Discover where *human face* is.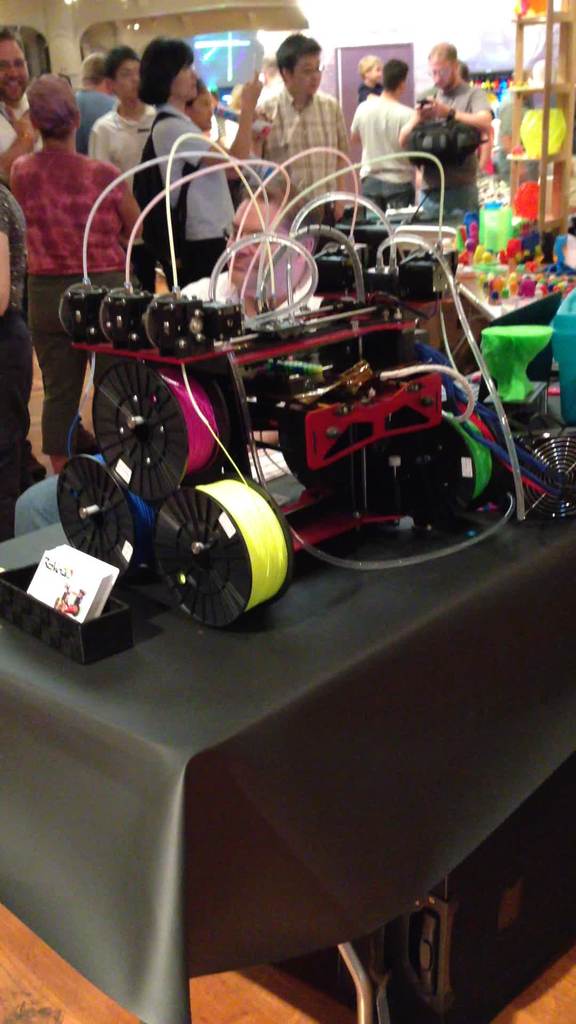
Discovered at (181,63,200,97).
